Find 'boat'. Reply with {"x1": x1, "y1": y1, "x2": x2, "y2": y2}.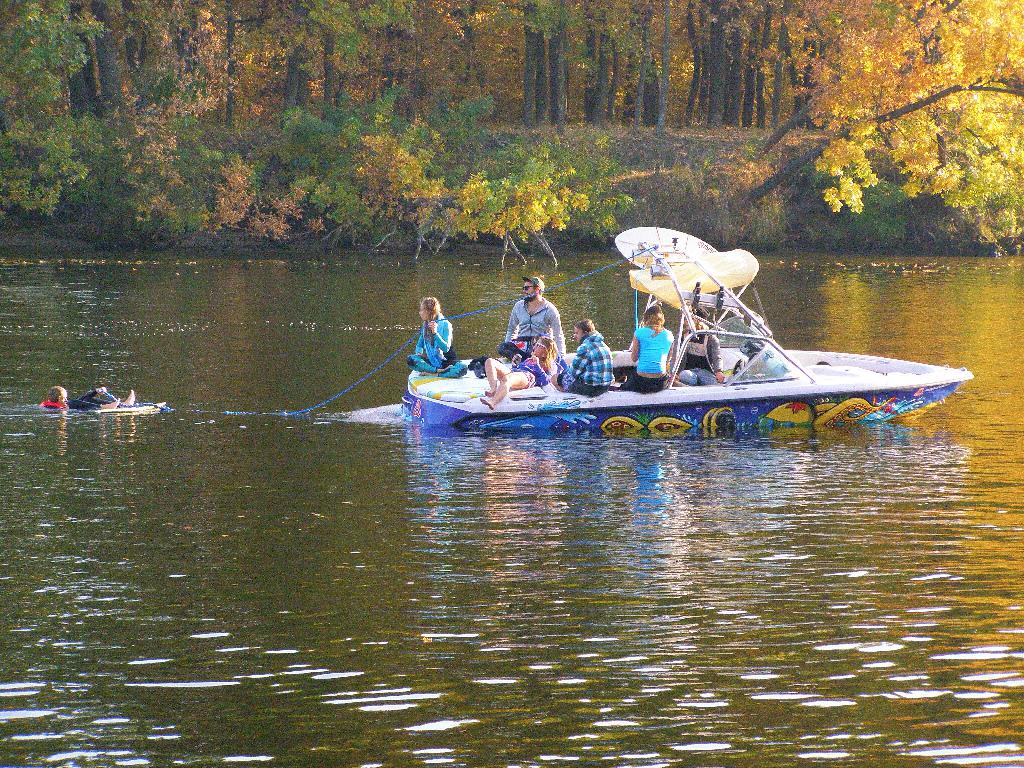
{"x1": 367, "y1": 237, "x2": 966, "y2": 447}.
